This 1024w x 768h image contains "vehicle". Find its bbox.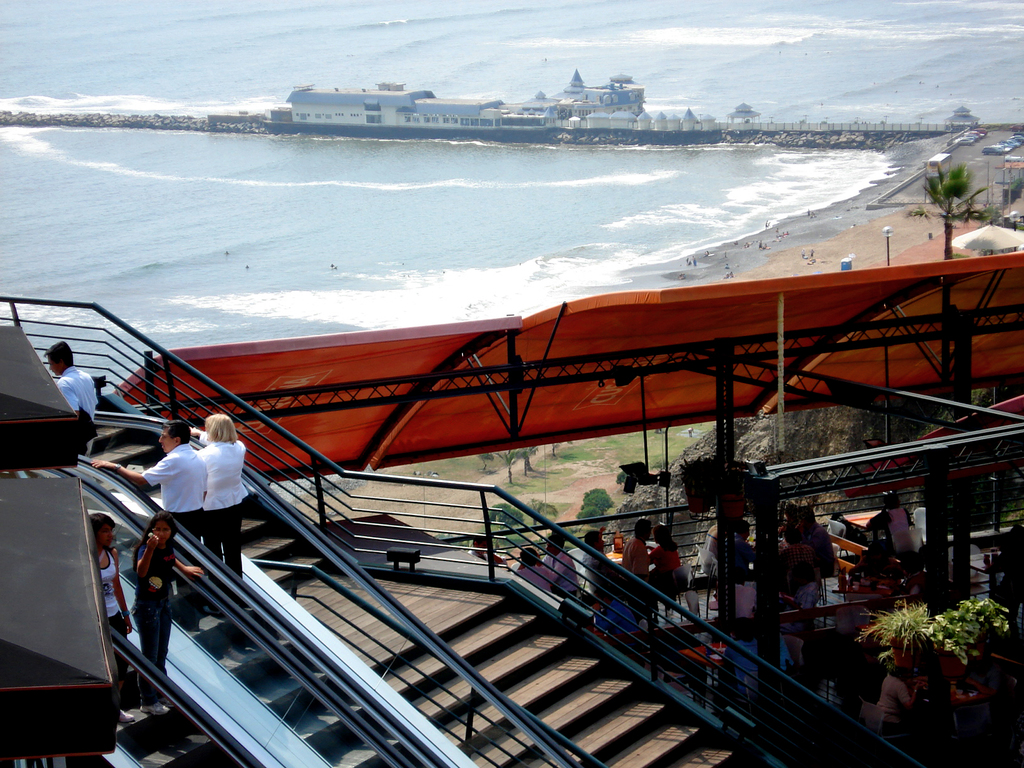
927:152:952:179.
